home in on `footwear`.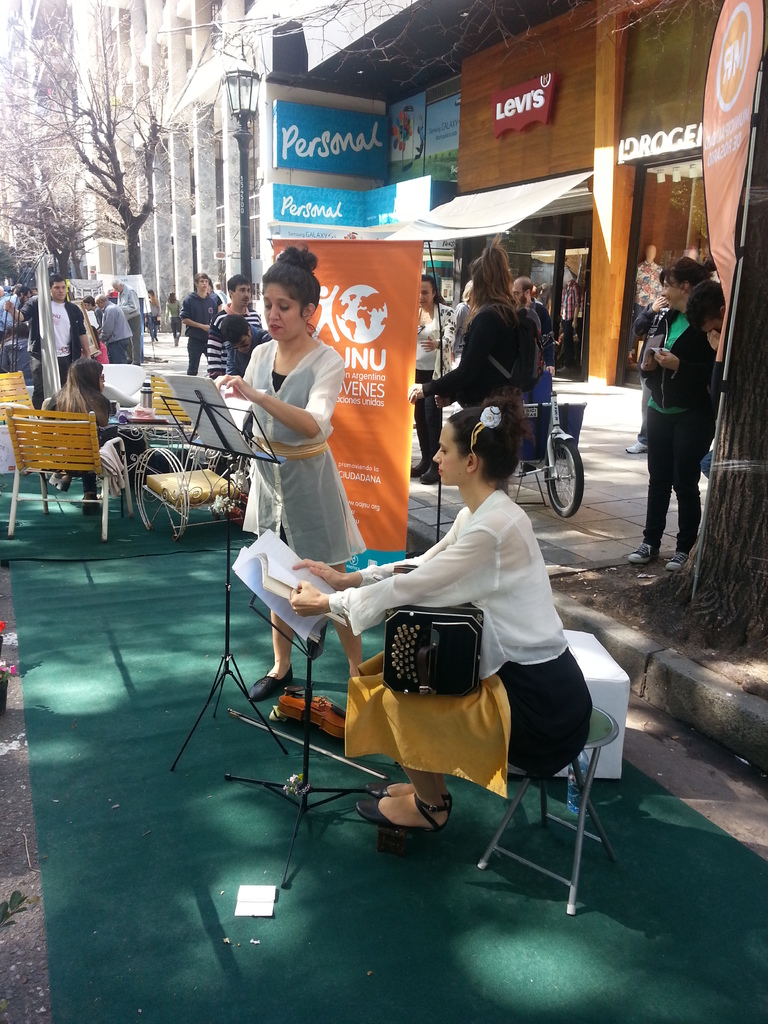
Homed in at (408, 467, 416, 479).
